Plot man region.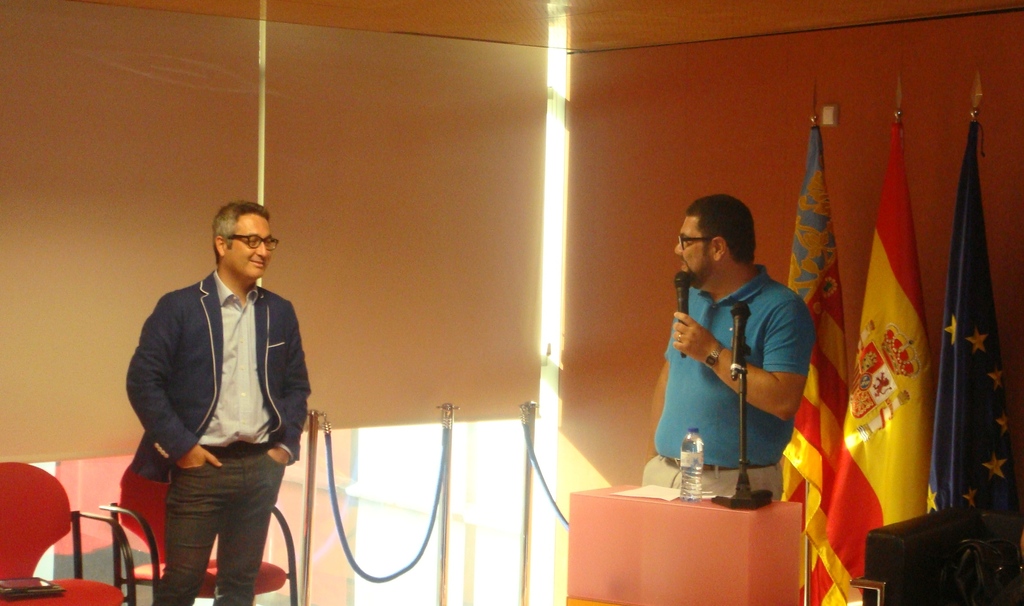
Plotted at x1=127, y1=208, x2=301, y2=605.
